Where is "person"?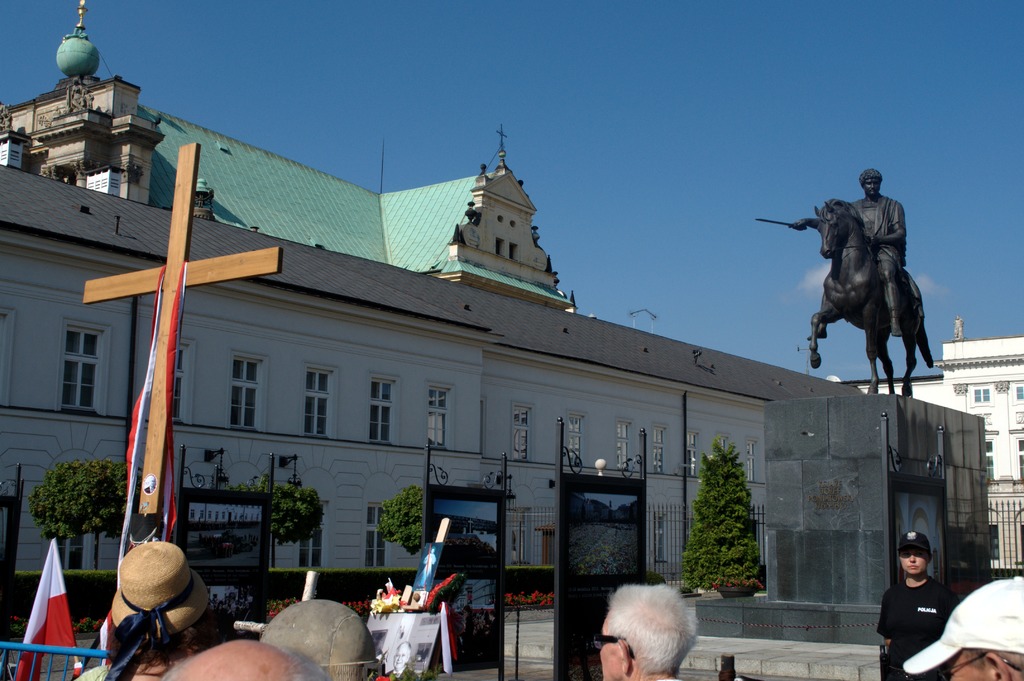
(790,170,908,335).
